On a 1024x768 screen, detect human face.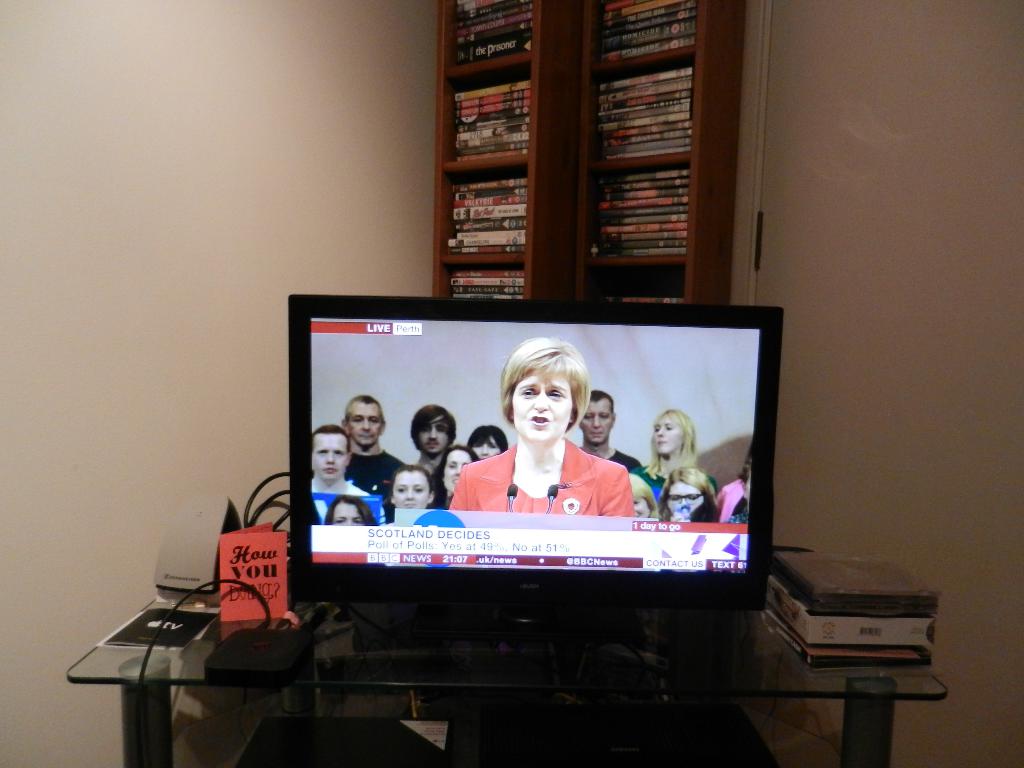
(x1=335, y1=499, x2=367, y2=525).
